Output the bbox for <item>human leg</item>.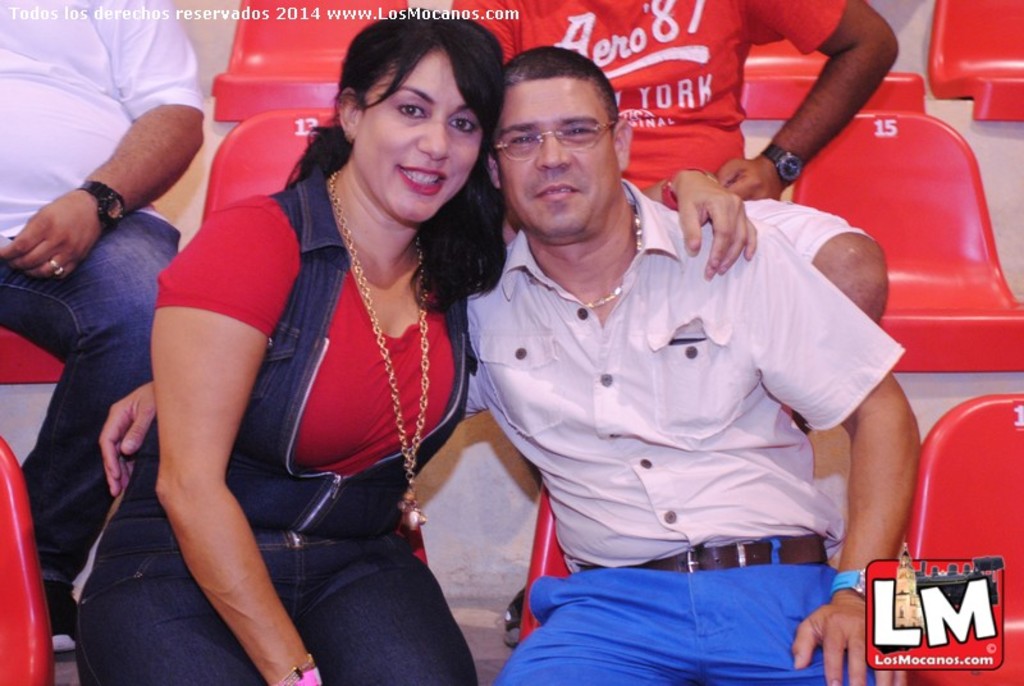
[703,559,869,682].
